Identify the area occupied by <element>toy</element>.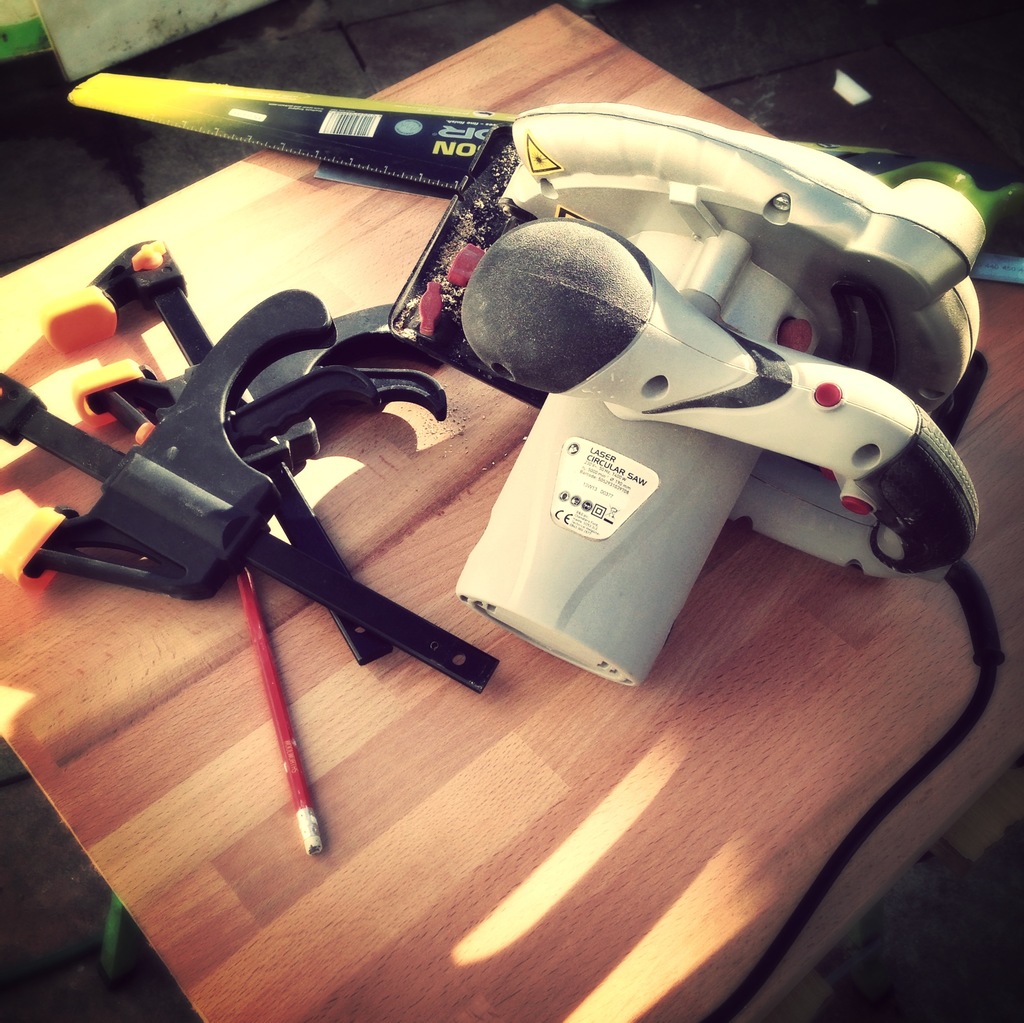
Area: l=0, t=214, r=533, b=870.
